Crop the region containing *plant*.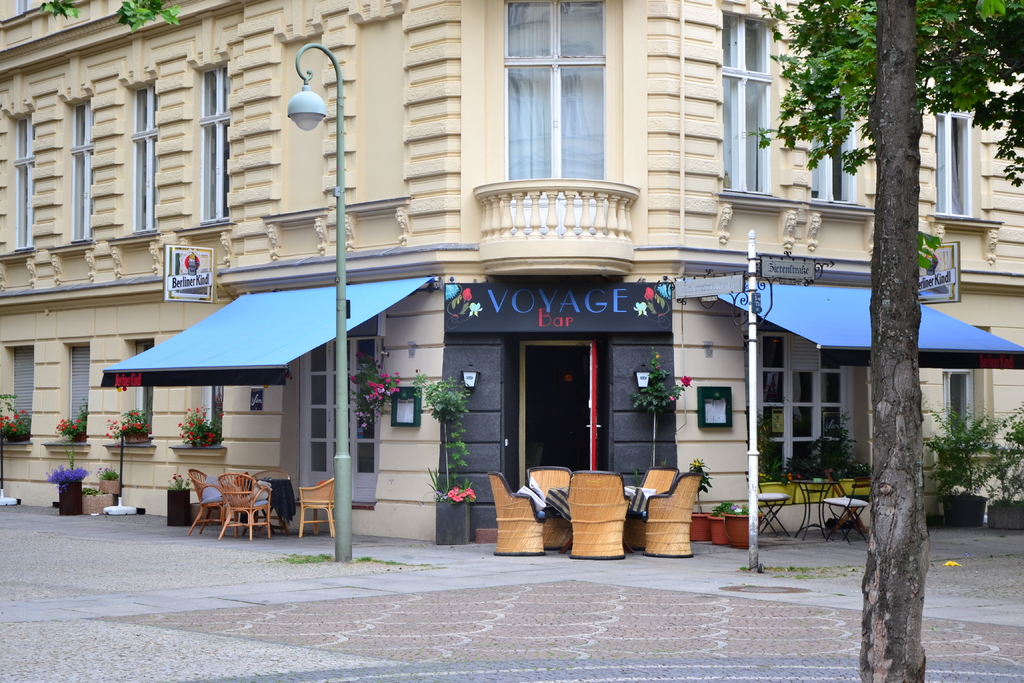
Crop region: <bbox>358, 544, 410, 568</bbox>.
